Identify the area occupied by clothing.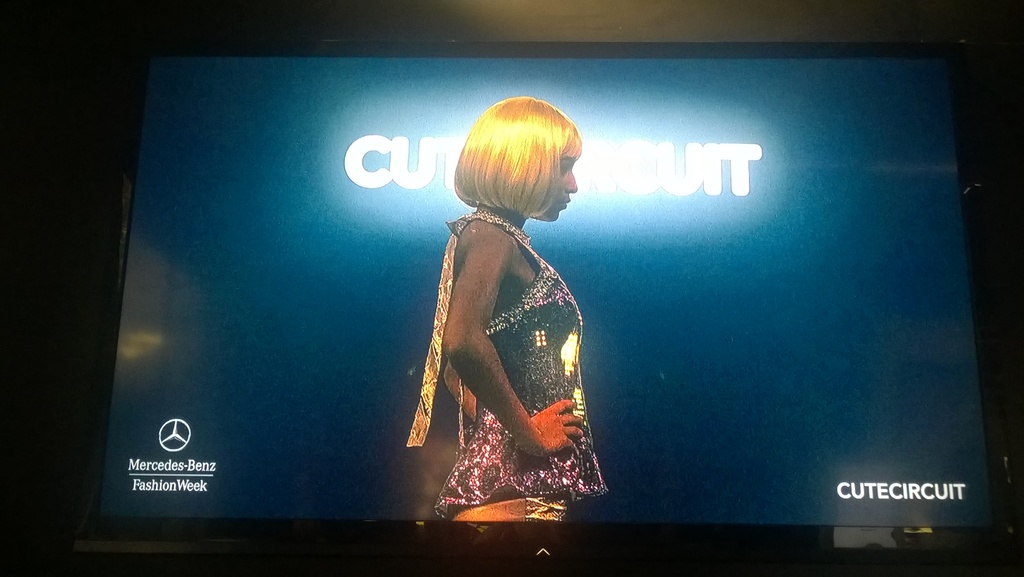
Area: bbox=[403, 206, 611, 518].
